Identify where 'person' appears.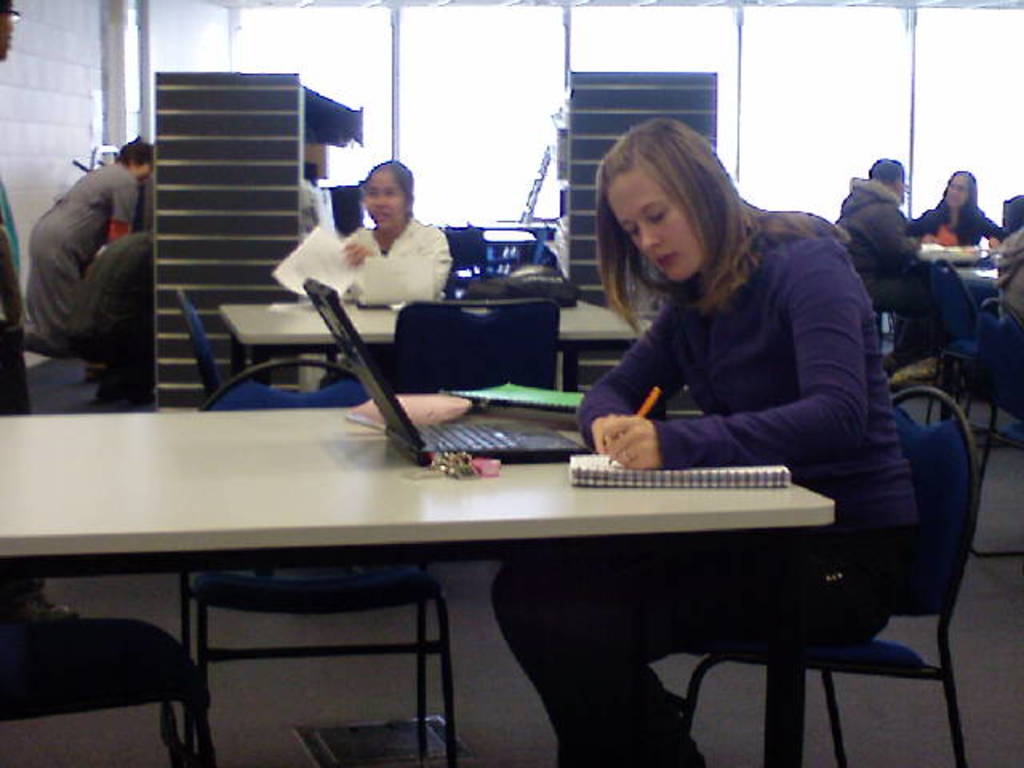
Appears at 338,160,450,301.
